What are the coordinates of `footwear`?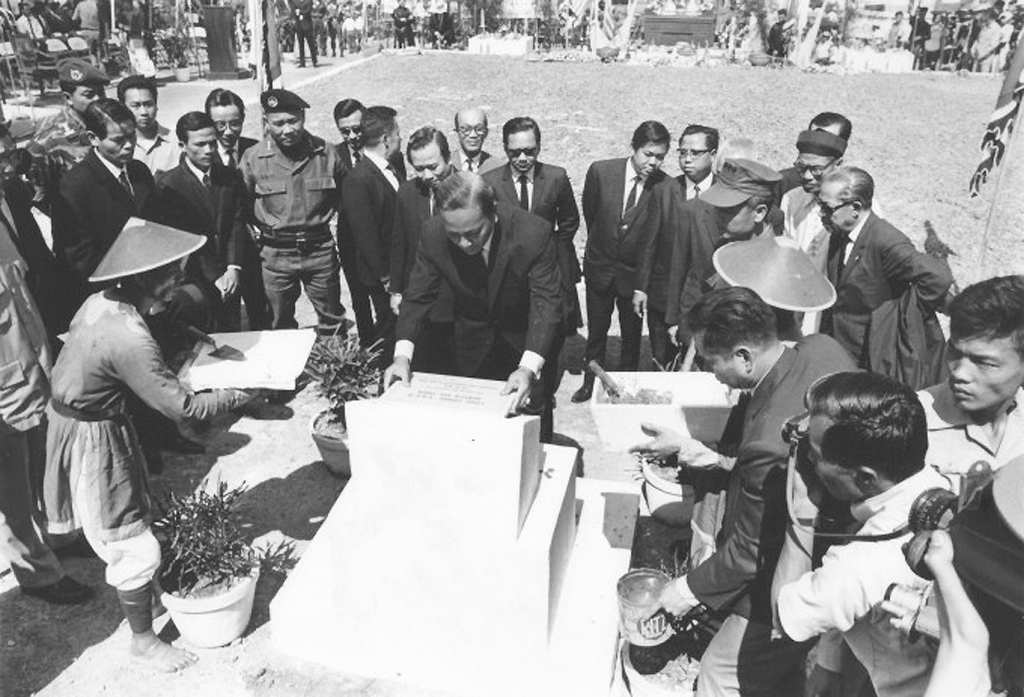
569,374,591,400.
